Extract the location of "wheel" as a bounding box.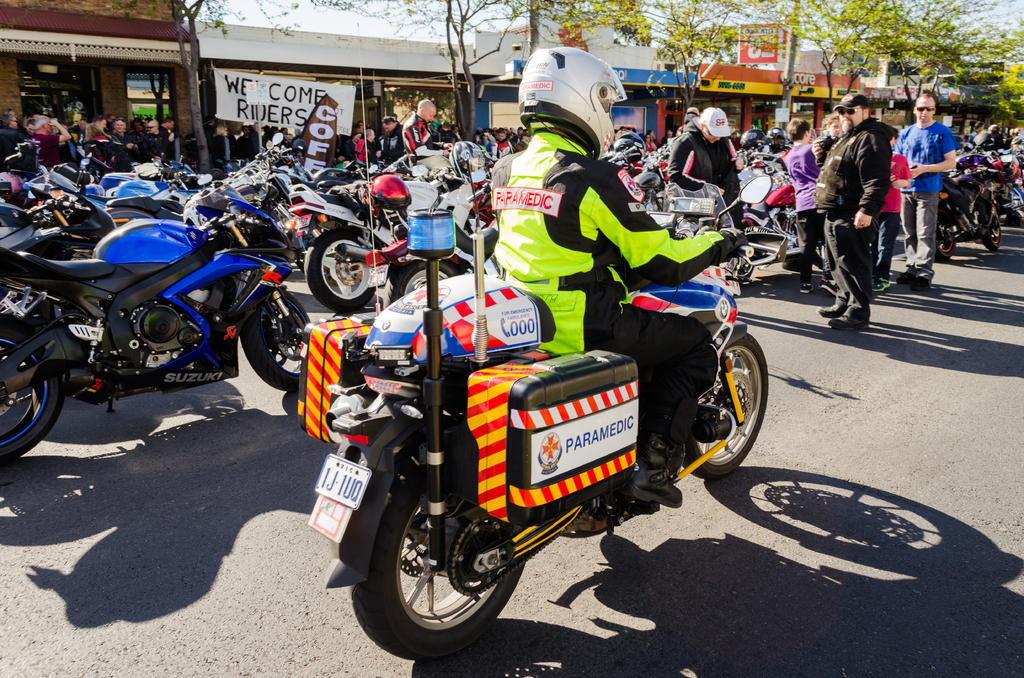
[979, 211, 1006, 254].
